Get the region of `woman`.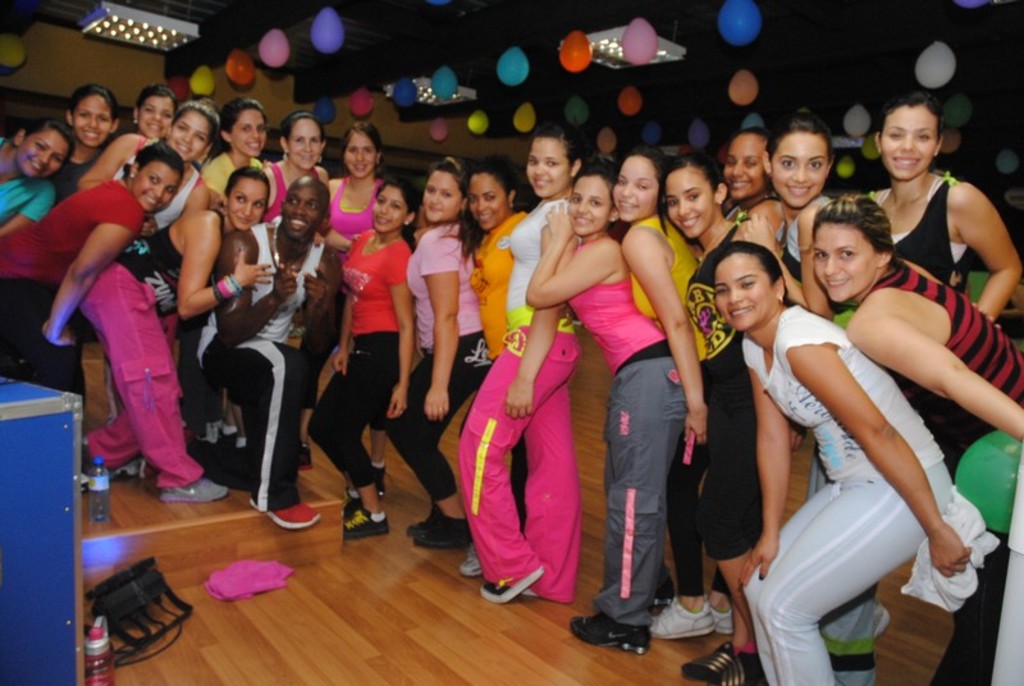
Rect(852, 86, 1023, 321).
